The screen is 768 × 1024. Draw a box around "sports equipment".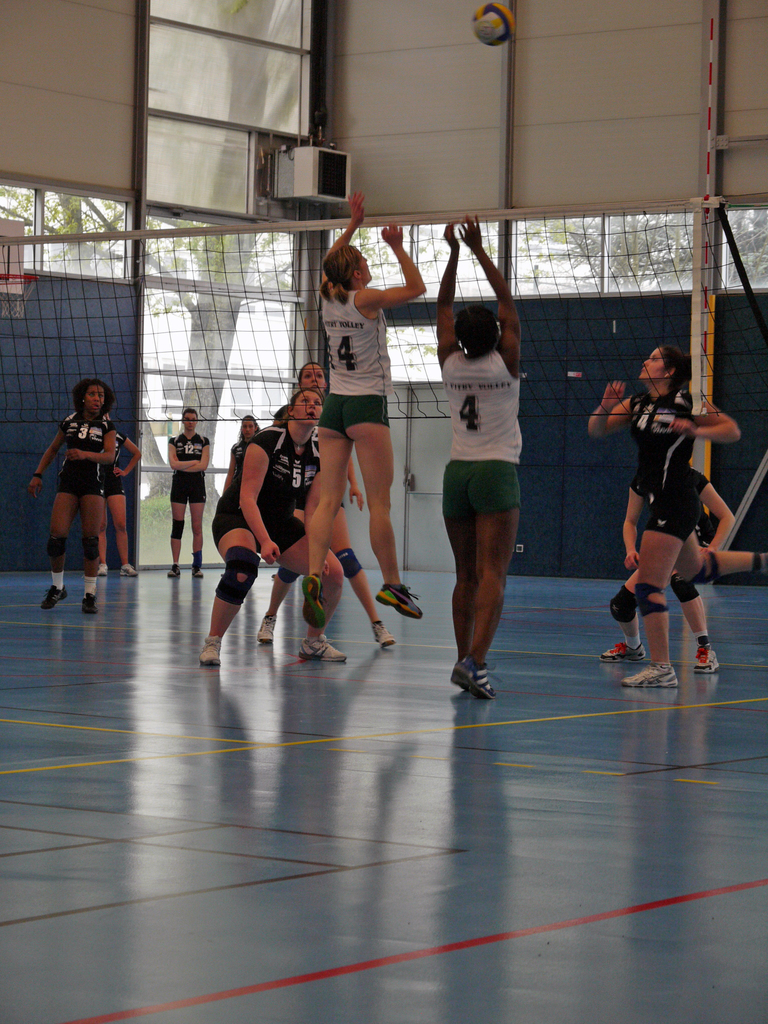
[left=301, top=577, right=324, bottom=631].
